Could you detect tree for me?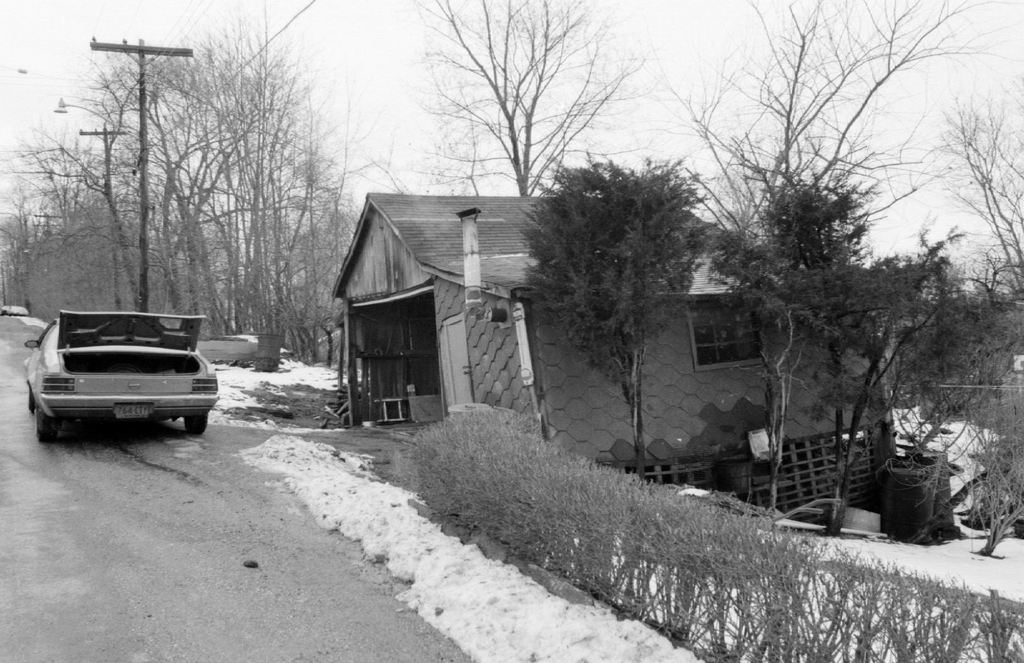
Detection result: [left=712, top=172, right=943, bottom=507].
